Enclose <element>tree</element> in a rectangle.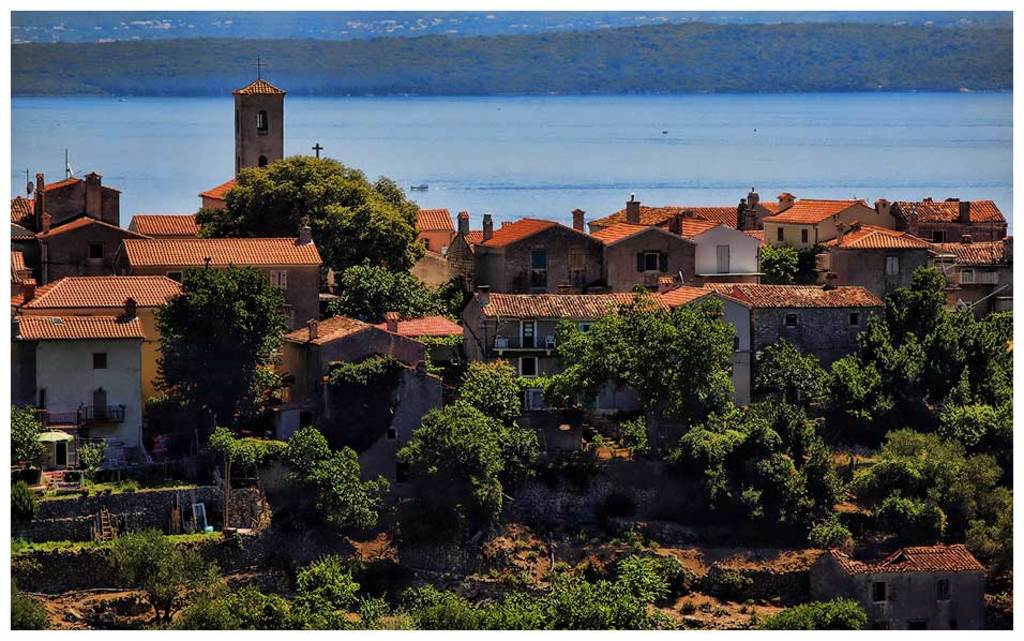
left=2, top=400, right=44, bottom=471.
